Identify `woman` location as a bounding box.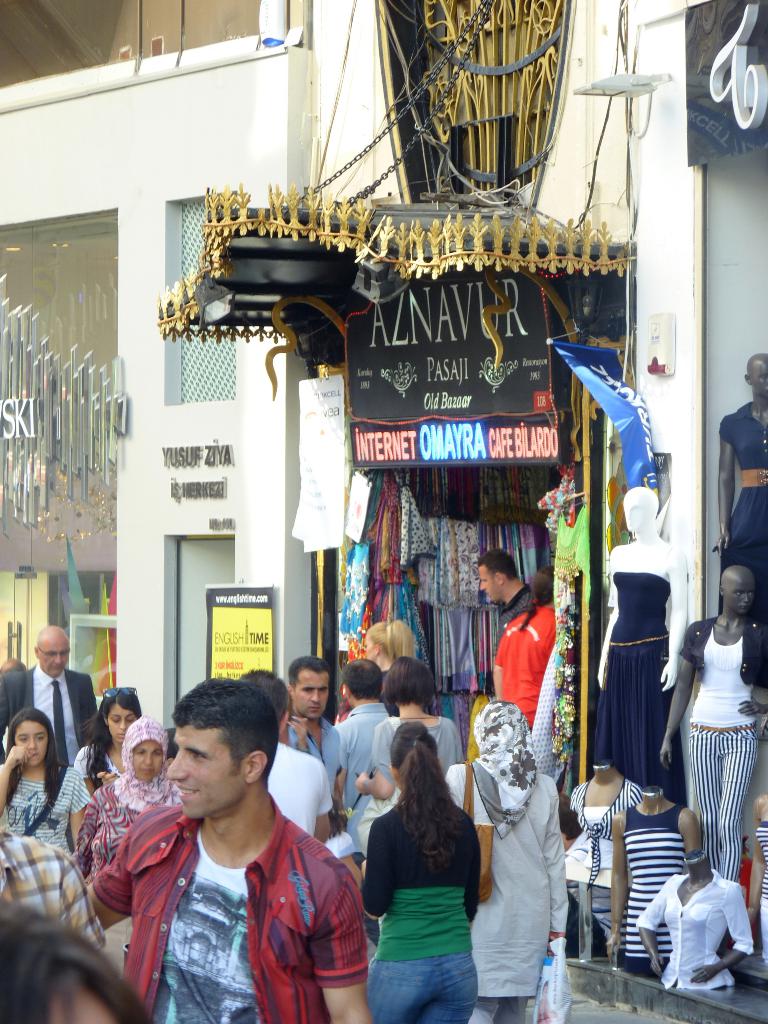
[left=441, top=695, right=567, bottom=1023].
